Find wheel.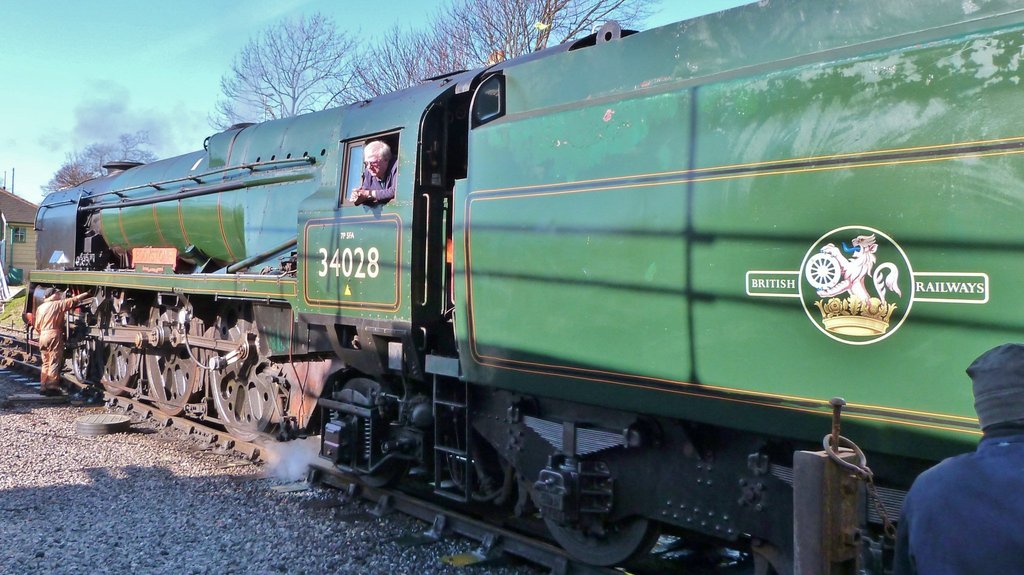
l=71, t=338, r=96, b=385.
